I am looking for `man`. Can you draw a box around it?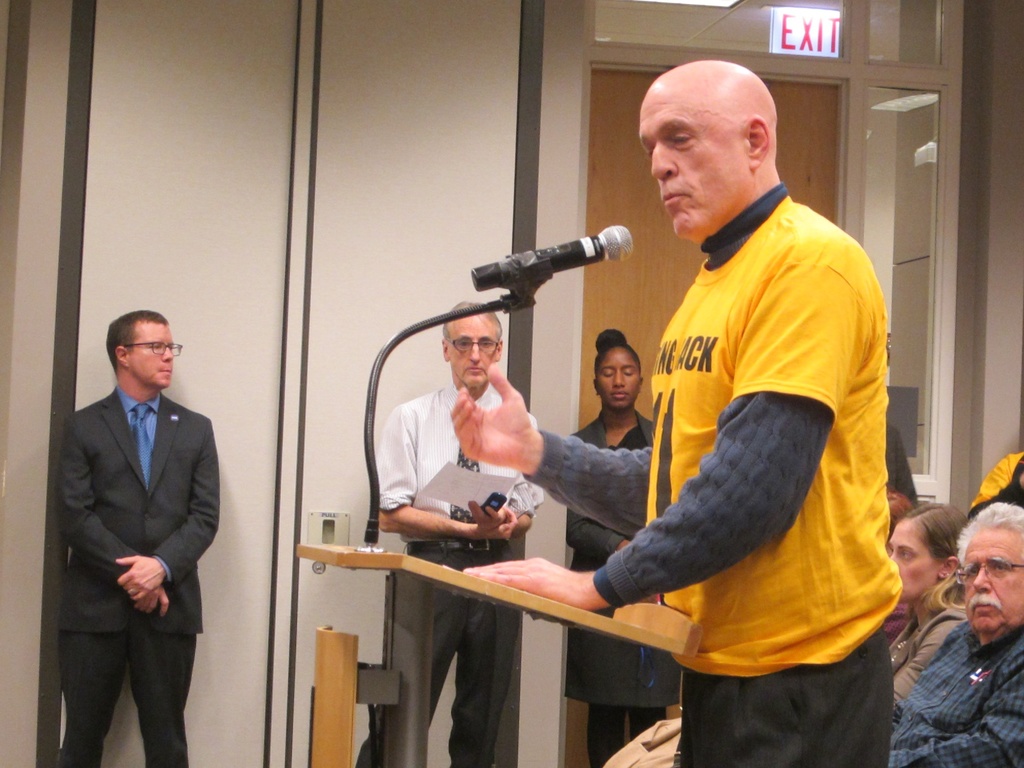
Sure, the bounding box is Rect(447, 56, 895, 767).
